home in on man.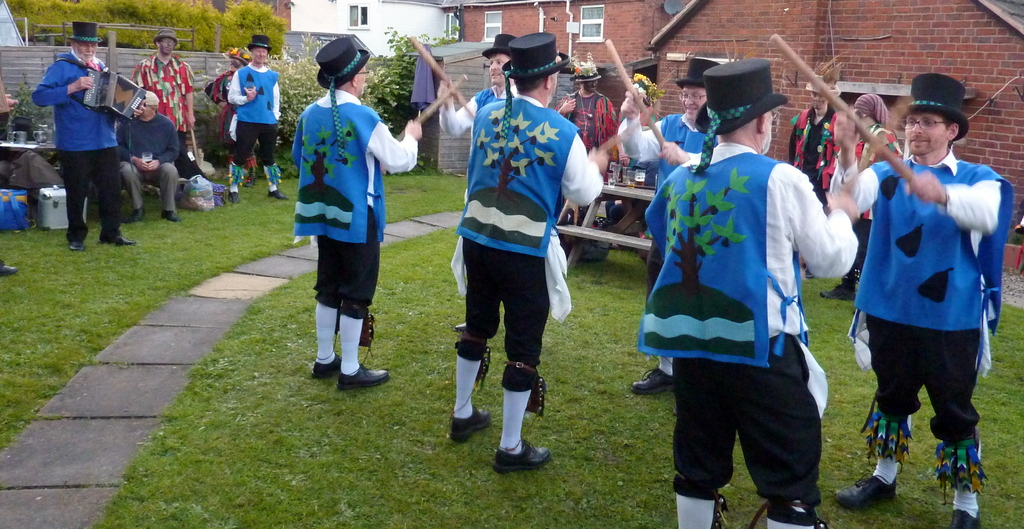
Homed in at (435,33,517,333).
